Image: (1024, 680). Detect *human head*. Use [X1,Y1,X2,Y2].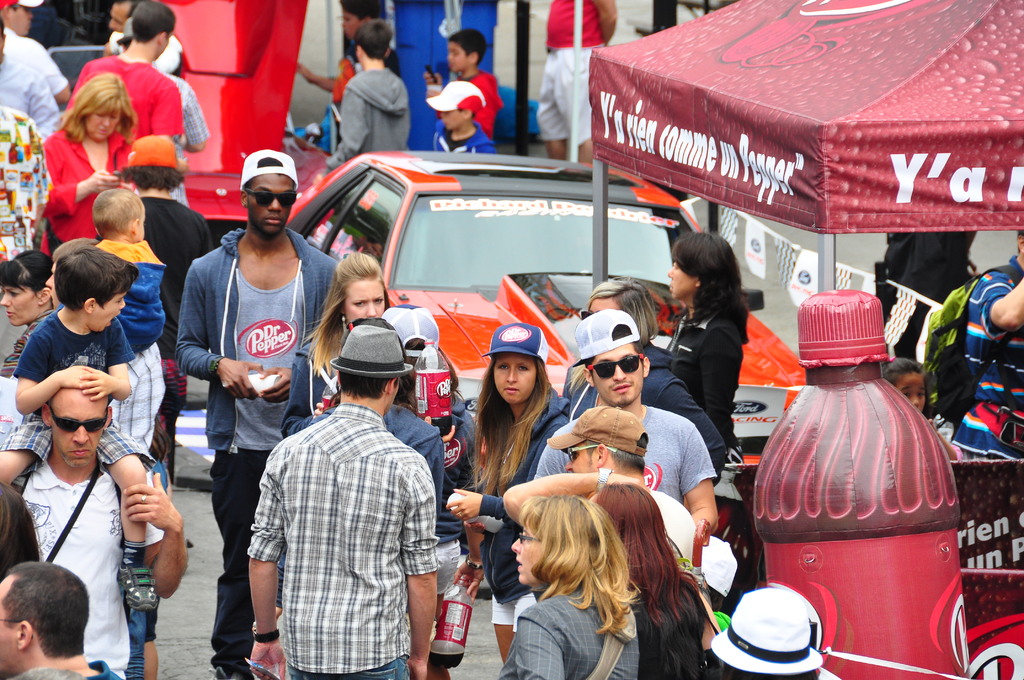
[442,81,484,129].
